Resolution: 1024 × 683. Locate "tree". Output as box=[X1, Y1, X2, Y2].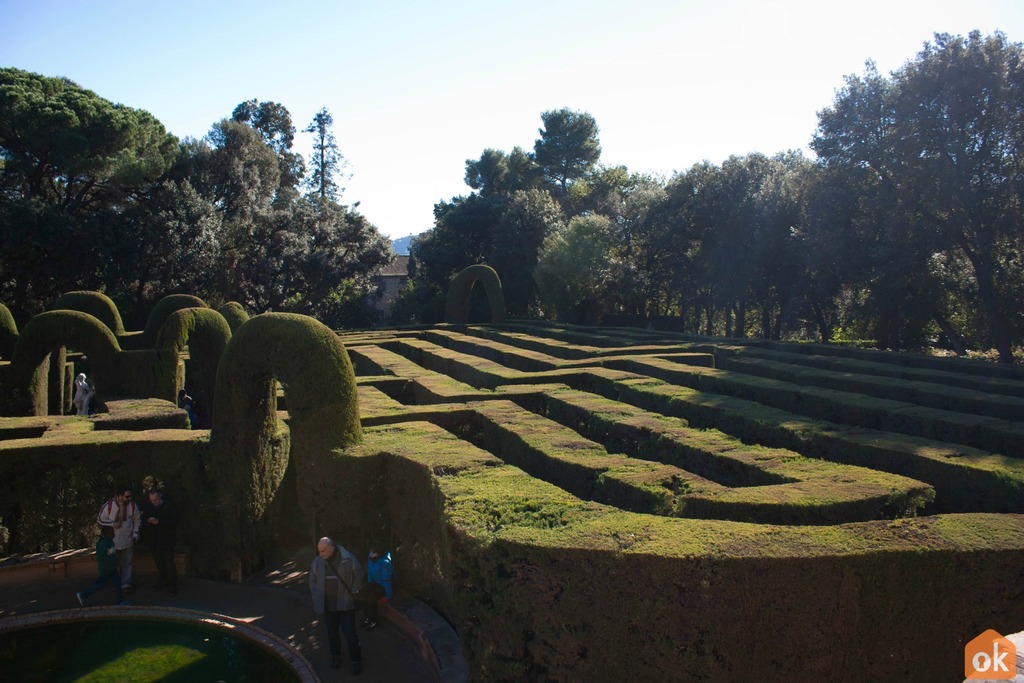
box=[5, 56, 215, 456].
